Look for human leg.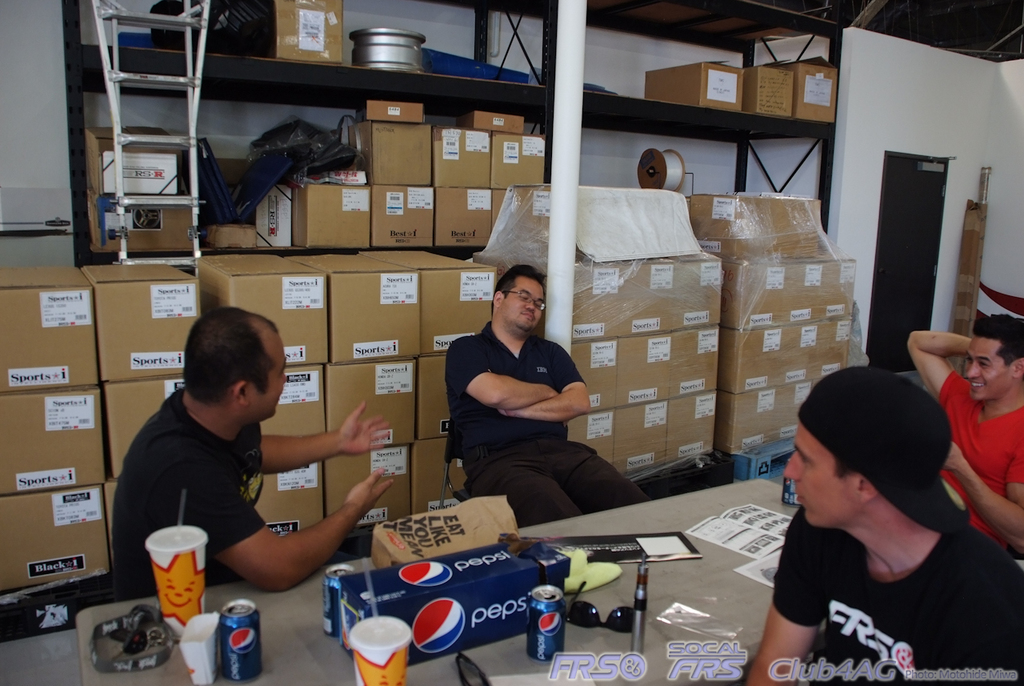
Found: x1=548 y1=435 x2=654 y2=513.
